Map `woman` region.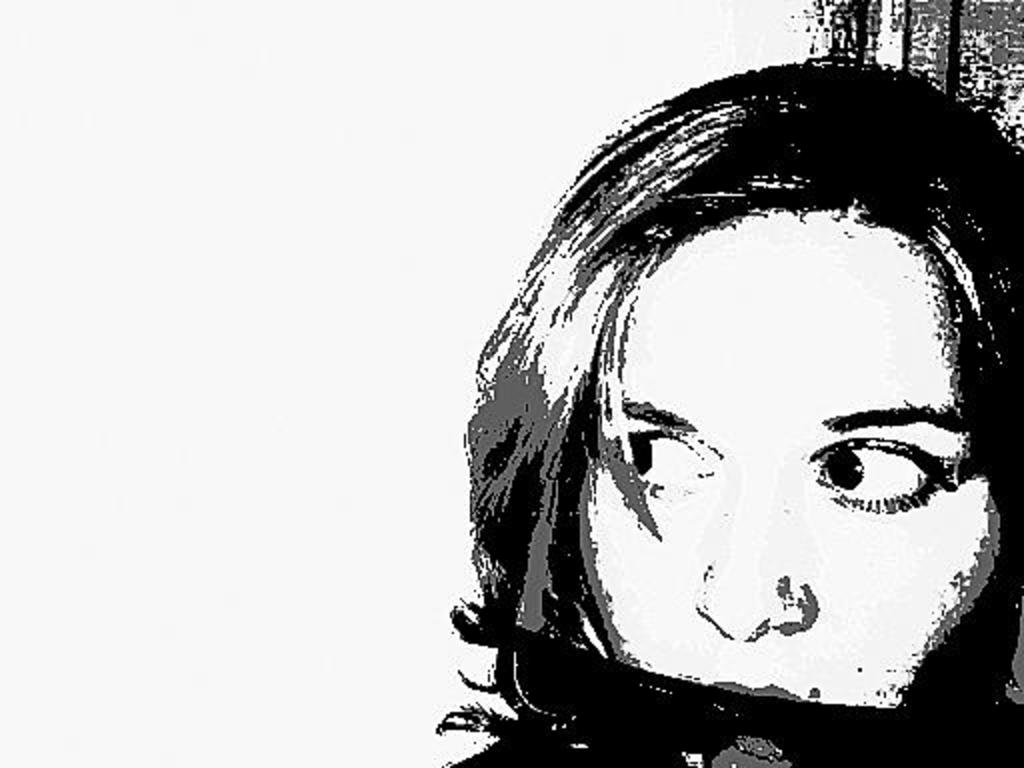
Mapped to (x1=406, y1=40, x2=1023, y2=754).
